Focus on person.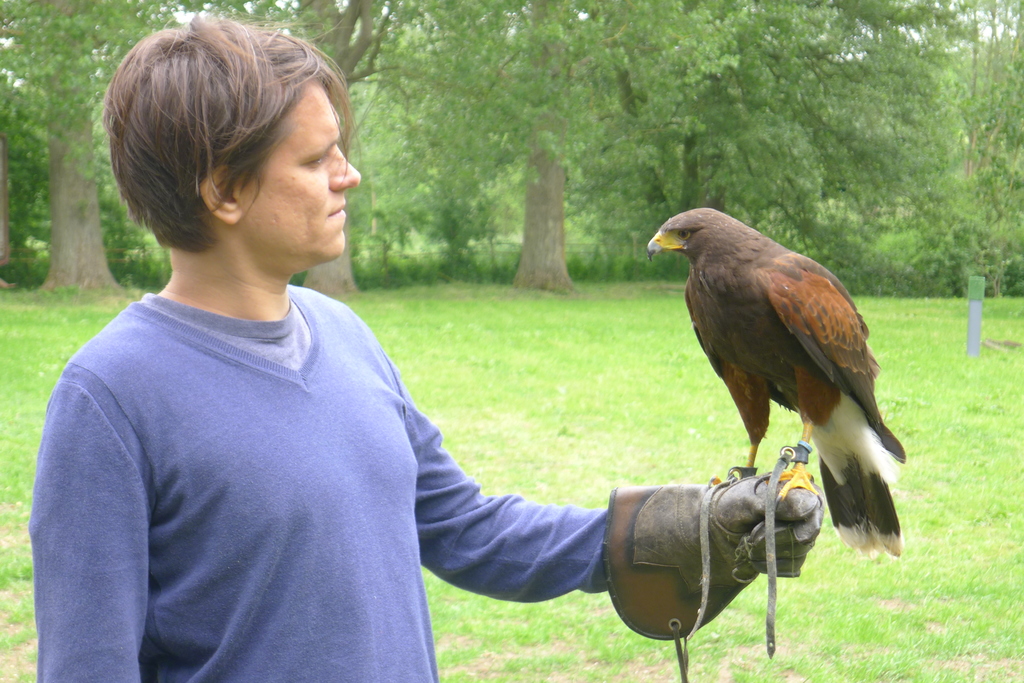
Focused at 72/3/531/667.
